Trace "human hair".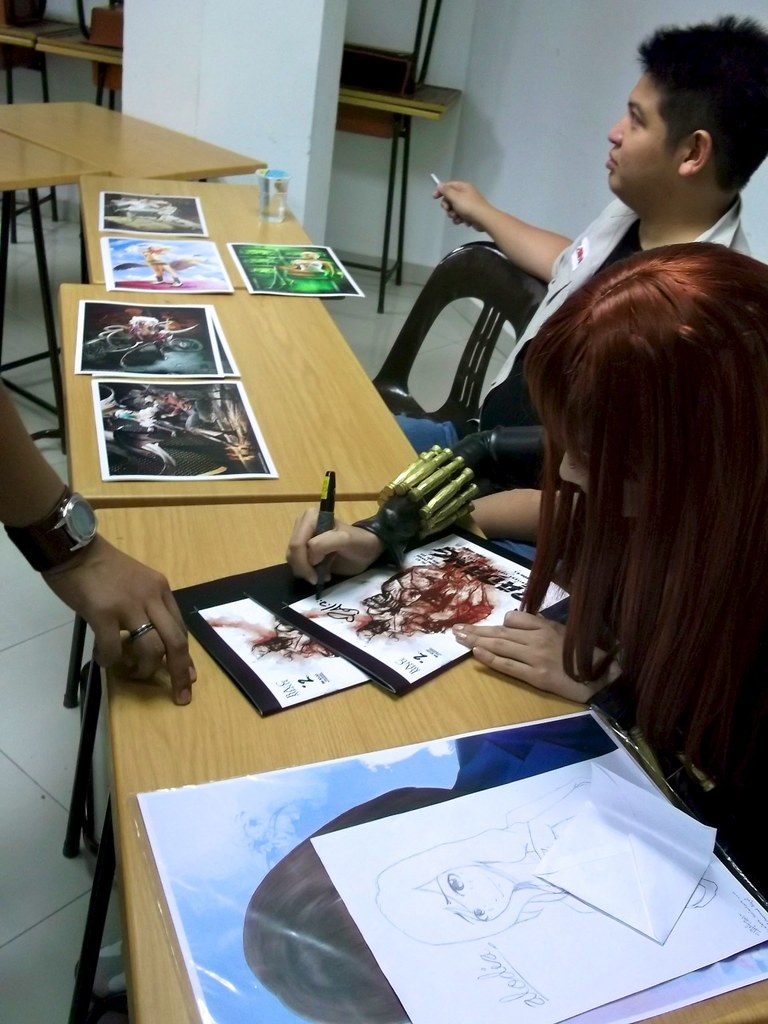
Traced to [375, 820, 567, 946].
